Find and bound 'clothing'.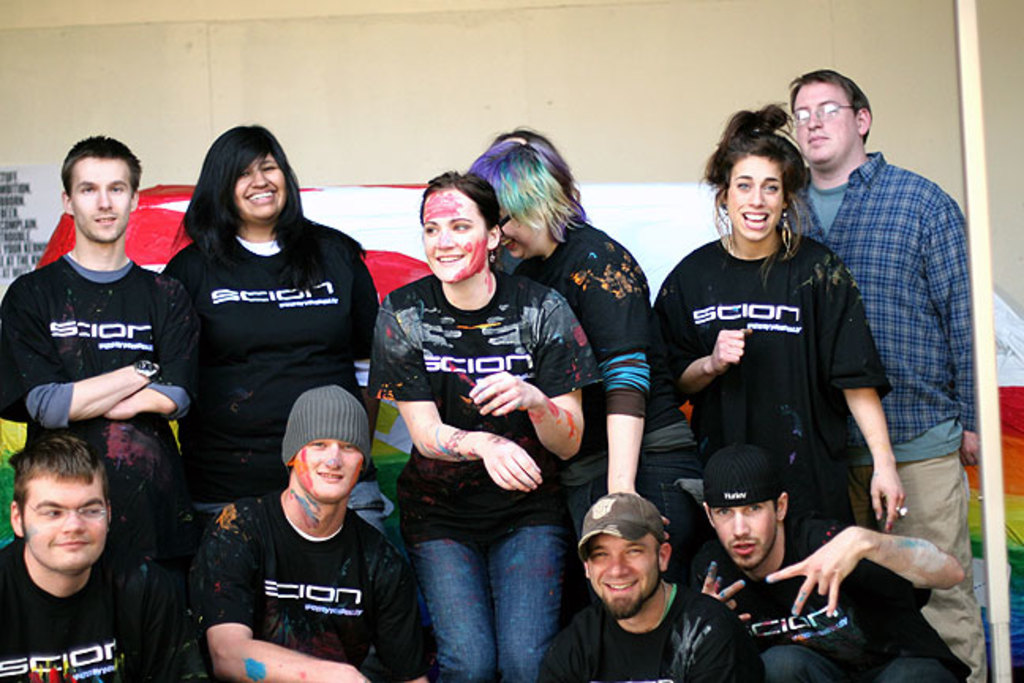
Bound: detection(360, 264, 602, 678).
